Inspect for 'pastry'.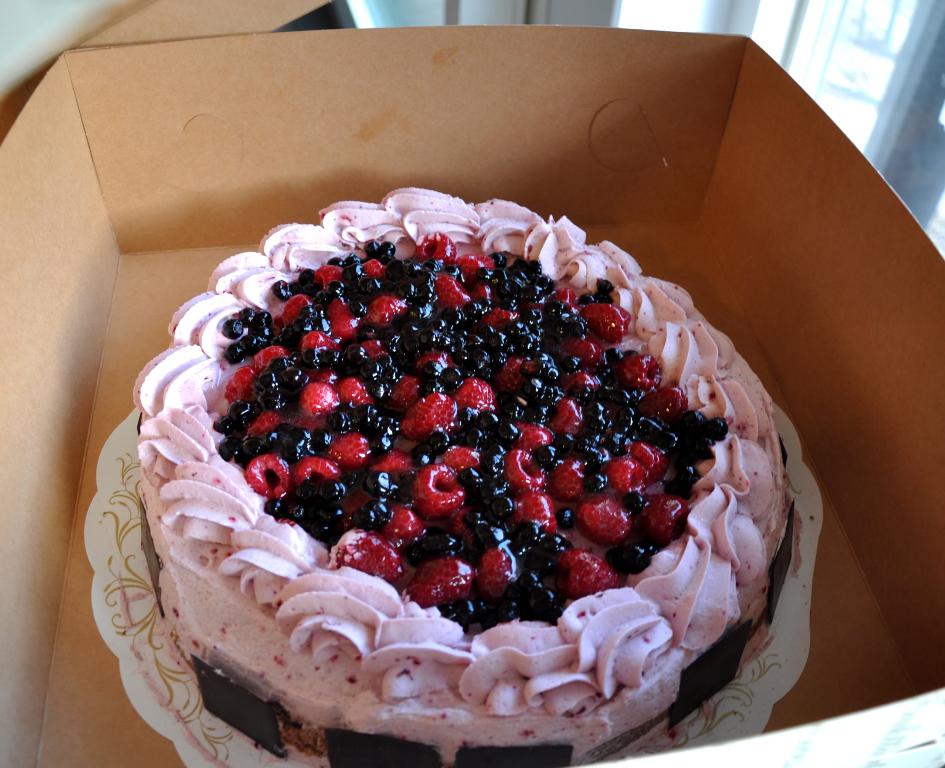
Inspection: <bbox>144, 186, 792, 761</bbox>.
